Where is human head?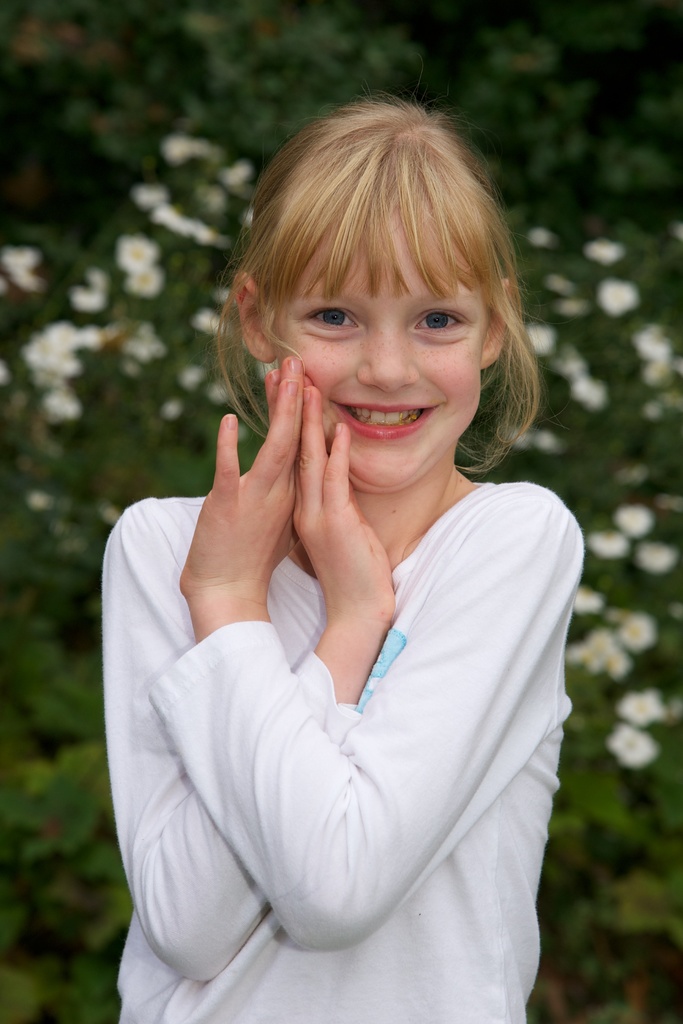
(227,104,568,500).
